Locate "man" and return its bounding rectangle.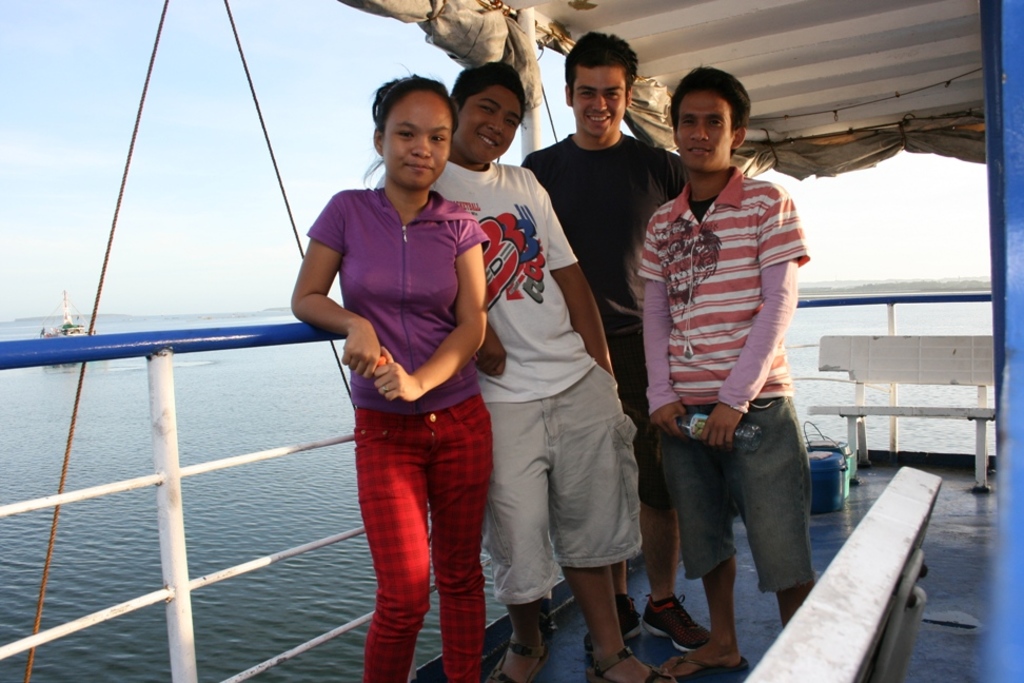
l=617, t=66, r=825, b=645.
